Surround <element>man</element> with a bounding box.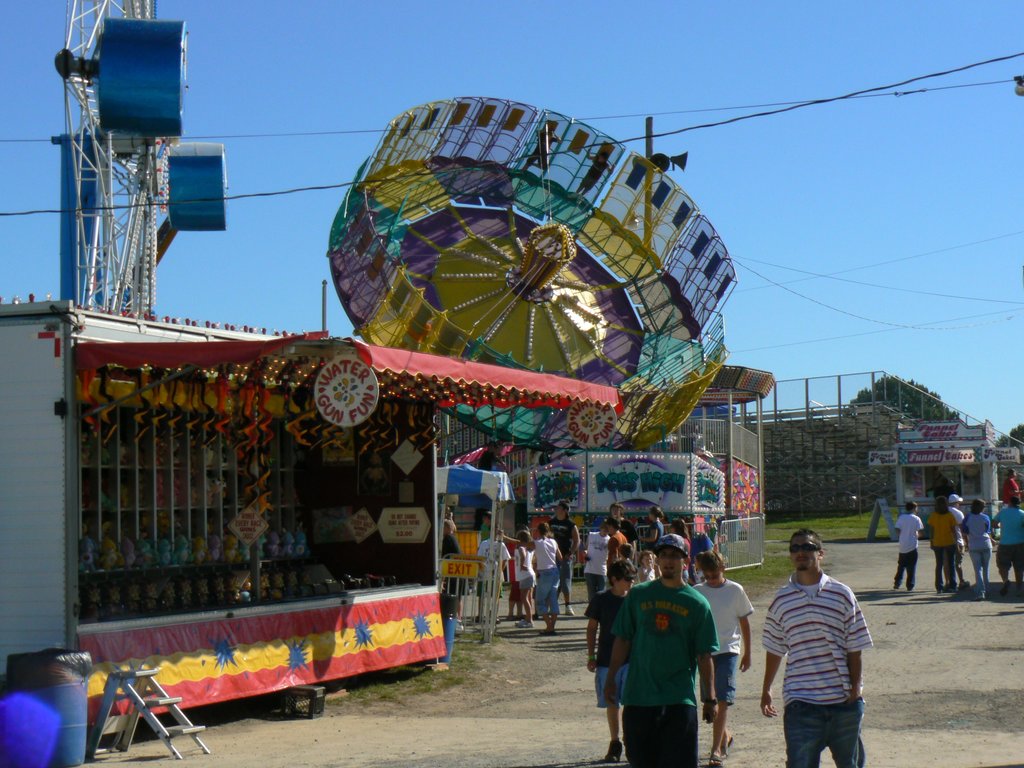
select_region(756, 538, 879, 758).
